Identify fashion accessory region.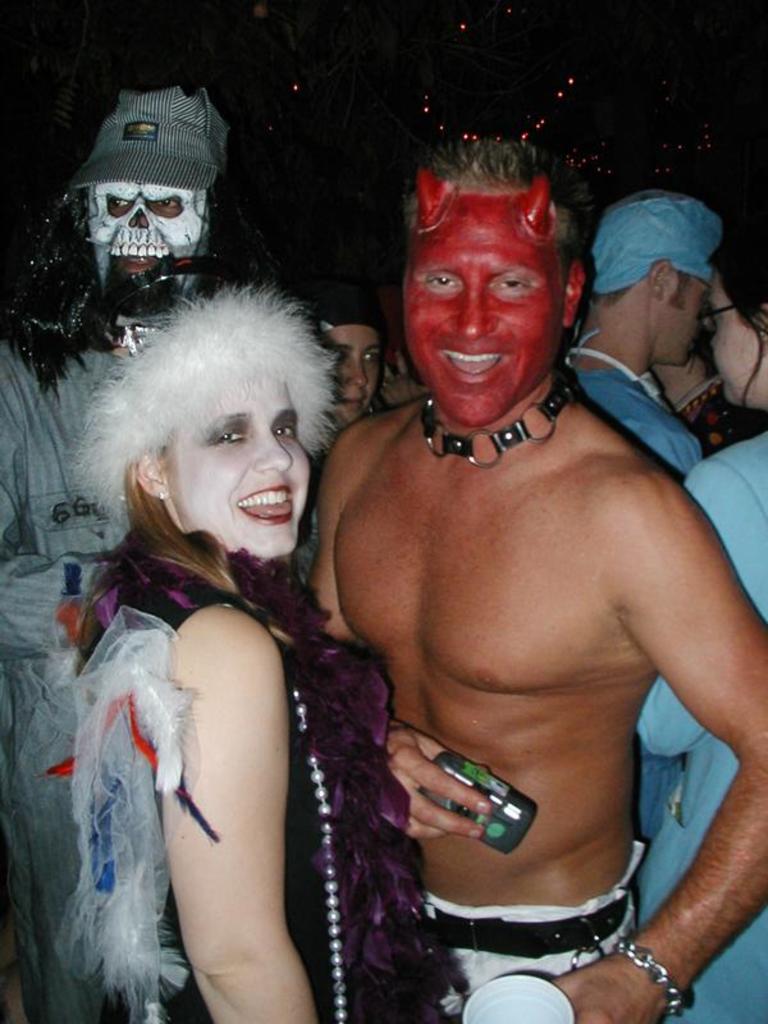
Region: <region>609, 932, 687, 1019</region>.
